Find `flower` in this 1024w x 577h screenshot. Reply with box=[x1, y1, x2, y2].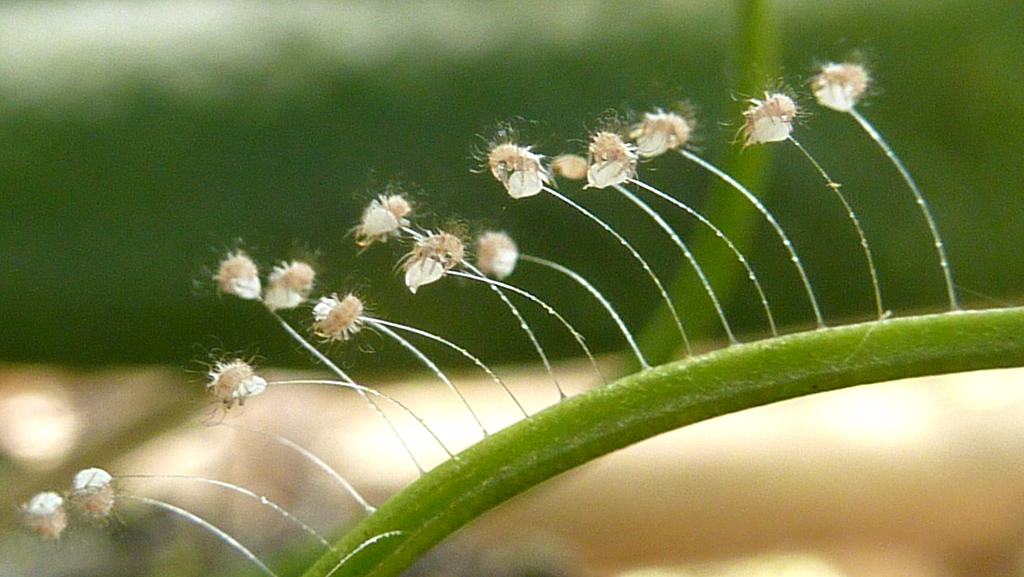
box=[473, 113, 567, 206].
